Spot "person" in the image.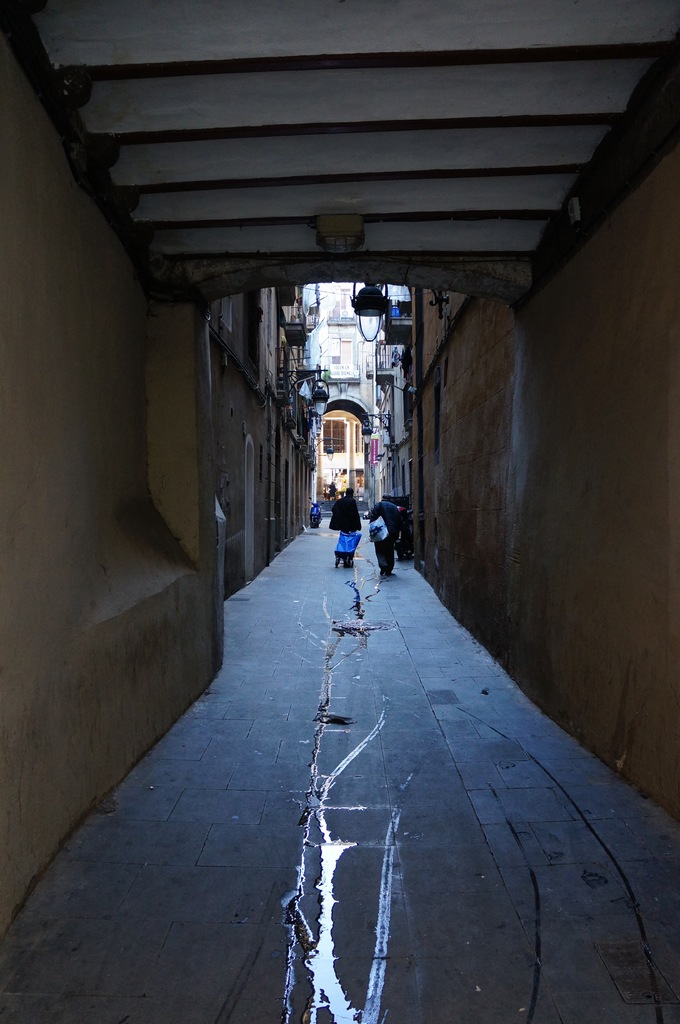
"person" found at left=371, top=509, right=390, bottom=575.
